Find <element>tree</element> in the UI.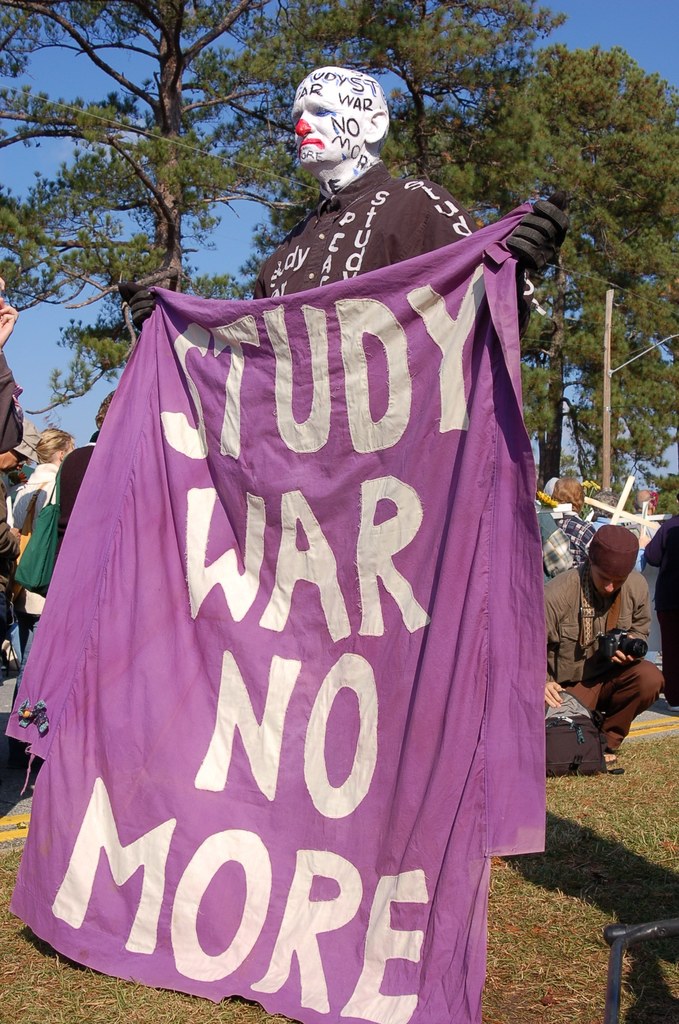
UI element at box=[555, 295, 678, 528].
